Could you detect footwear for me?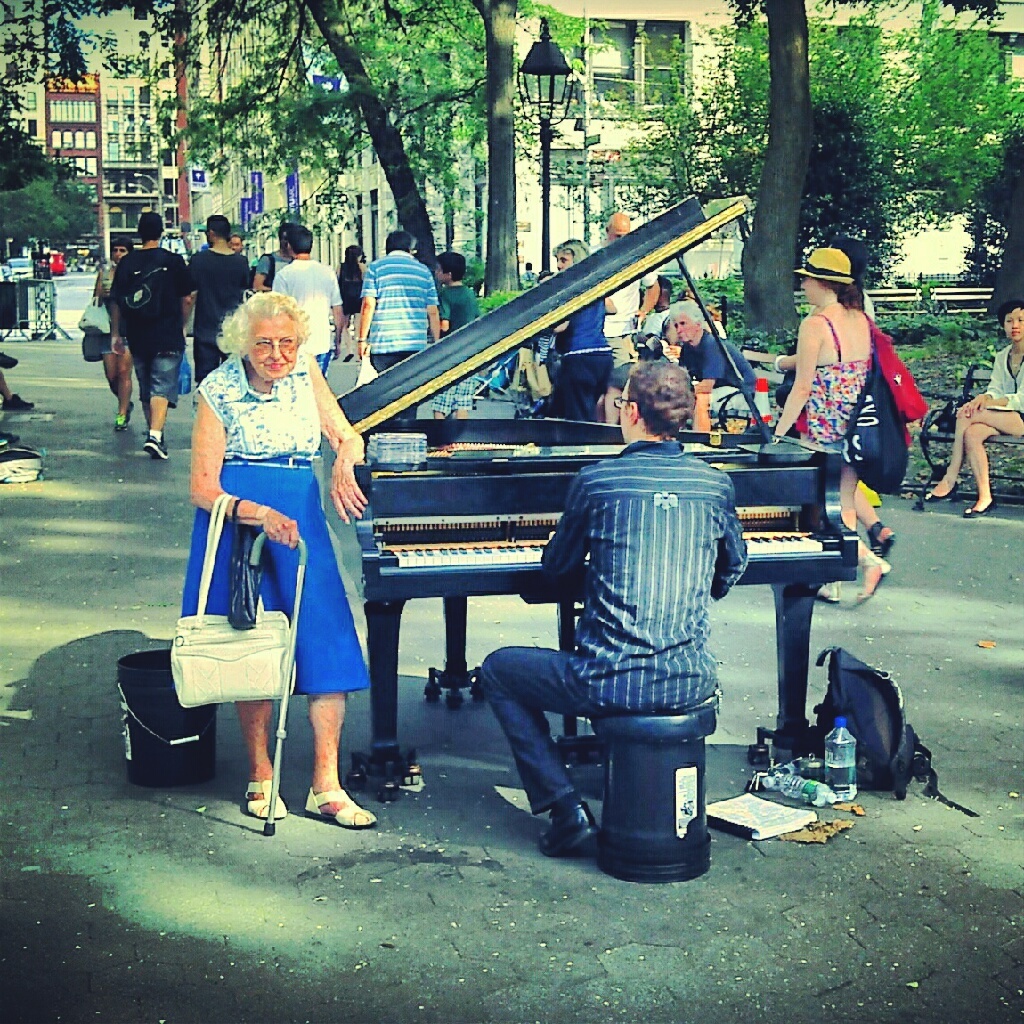
Detection result: (x1=2, y1=350, x2=18, y2=371).
